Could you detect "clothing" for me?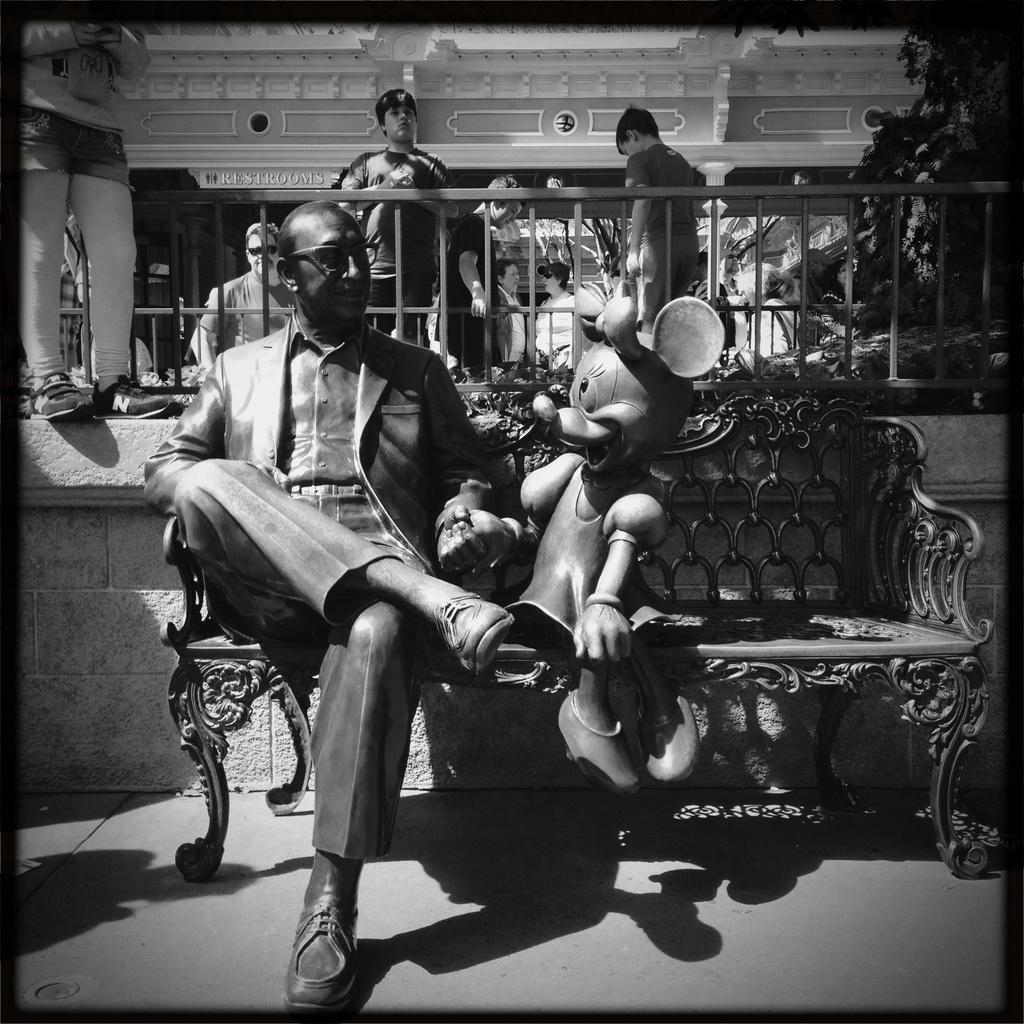
Detection result: (left=20, top=11, right=146, bottom=196).
